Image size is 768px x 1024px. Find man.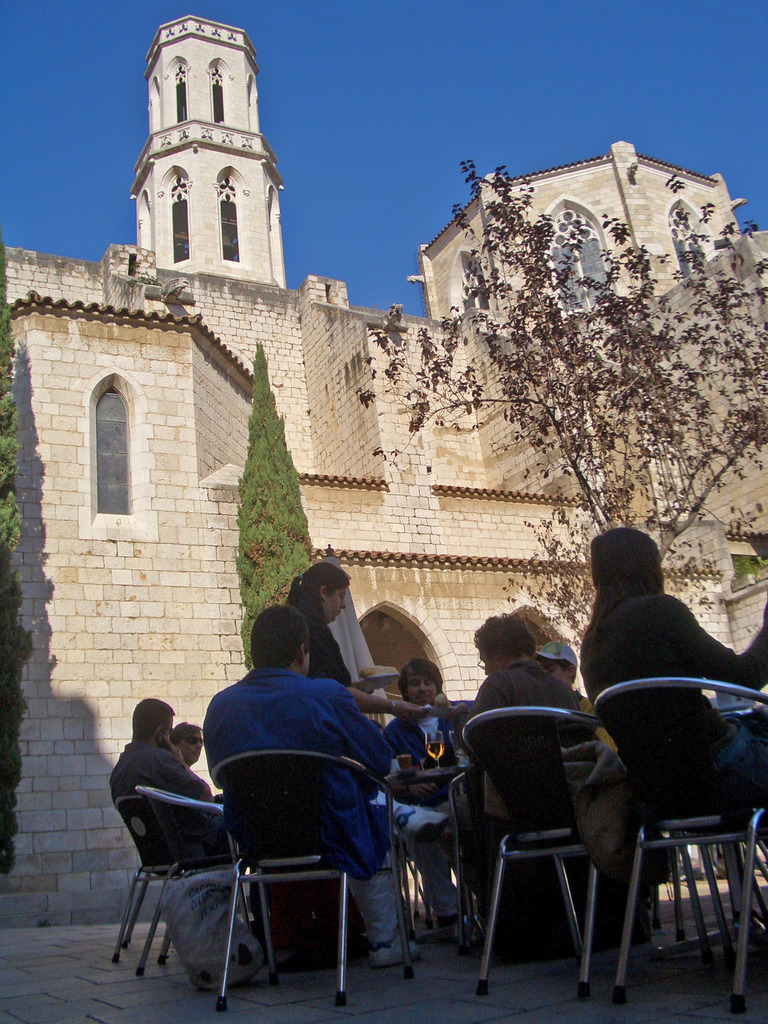
box(161, 594, 420, 991).
